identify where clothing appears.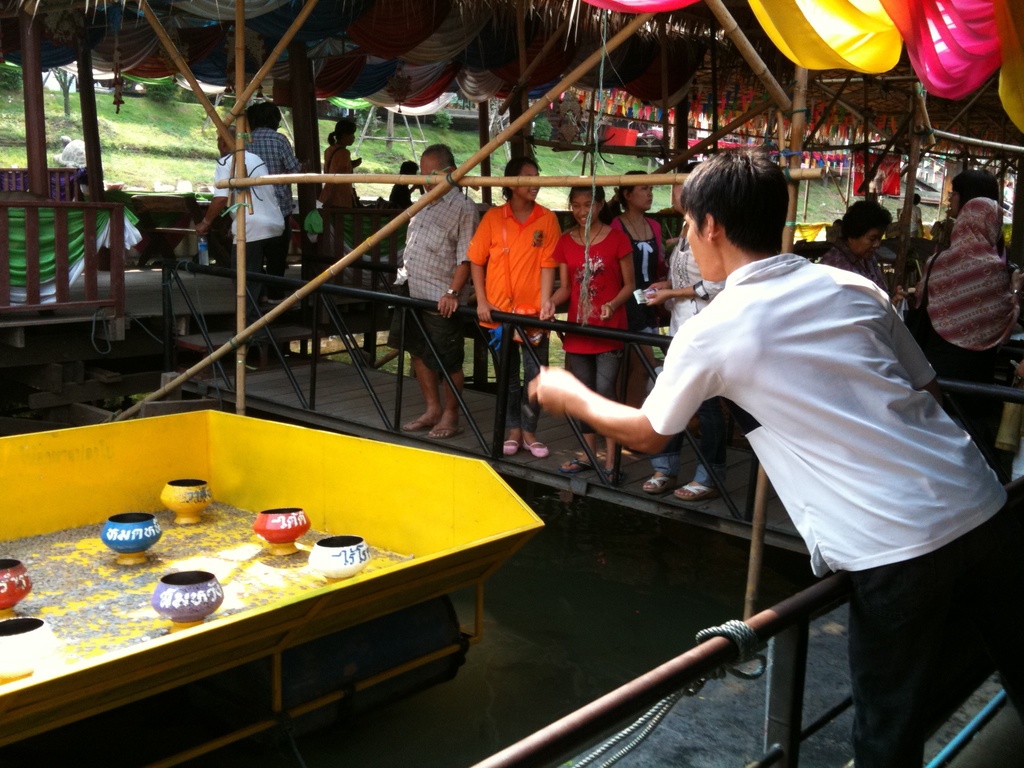
Appears at bbox(662, 233, 723, 480).
